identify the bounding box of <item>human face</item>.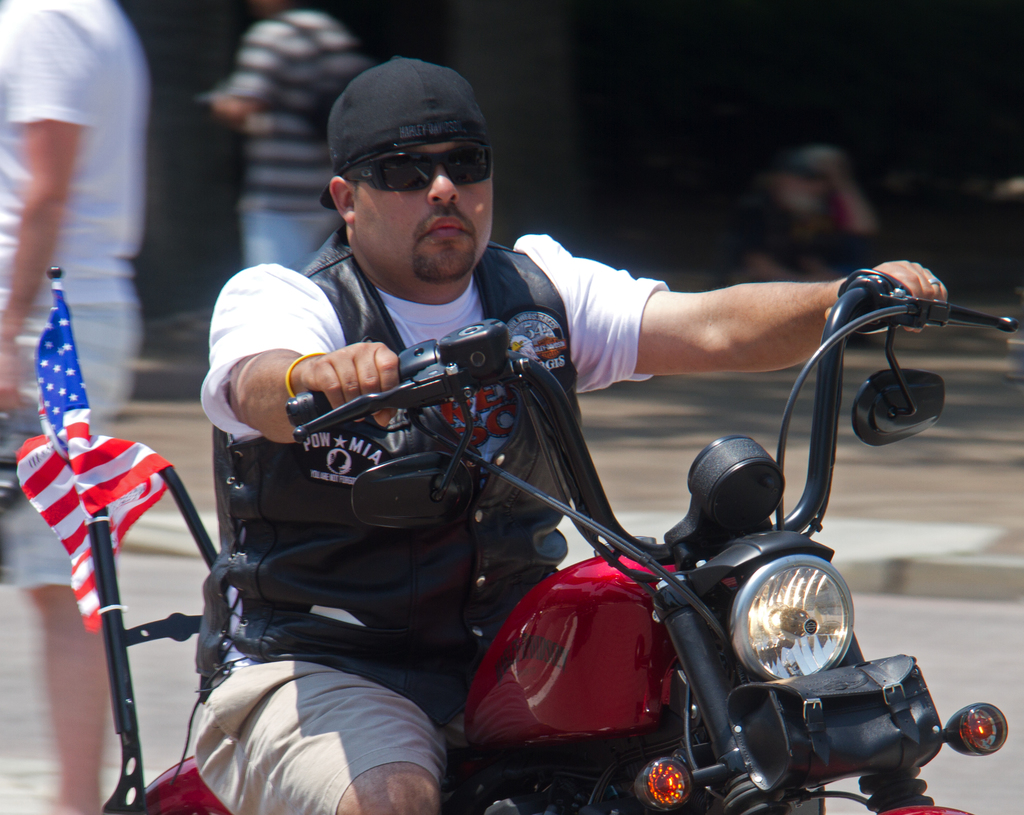
[left=356, top=144, right=495, bottom=284].
